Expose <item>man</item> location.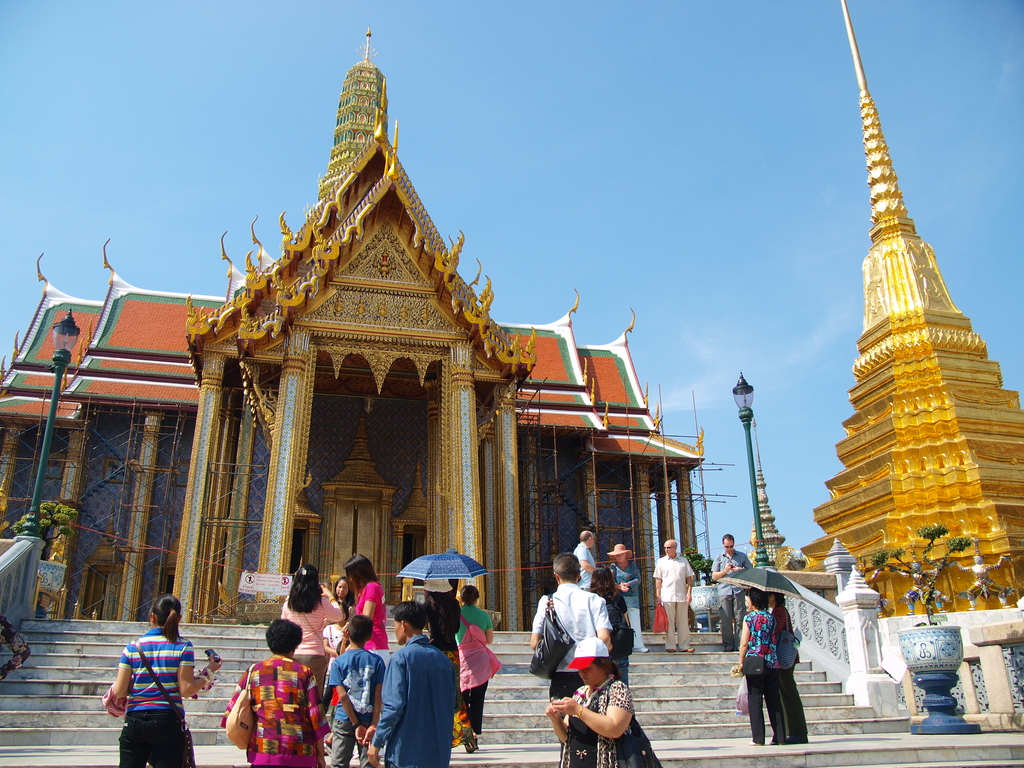
Exposed at select_region(652, 537, 696, 651).
